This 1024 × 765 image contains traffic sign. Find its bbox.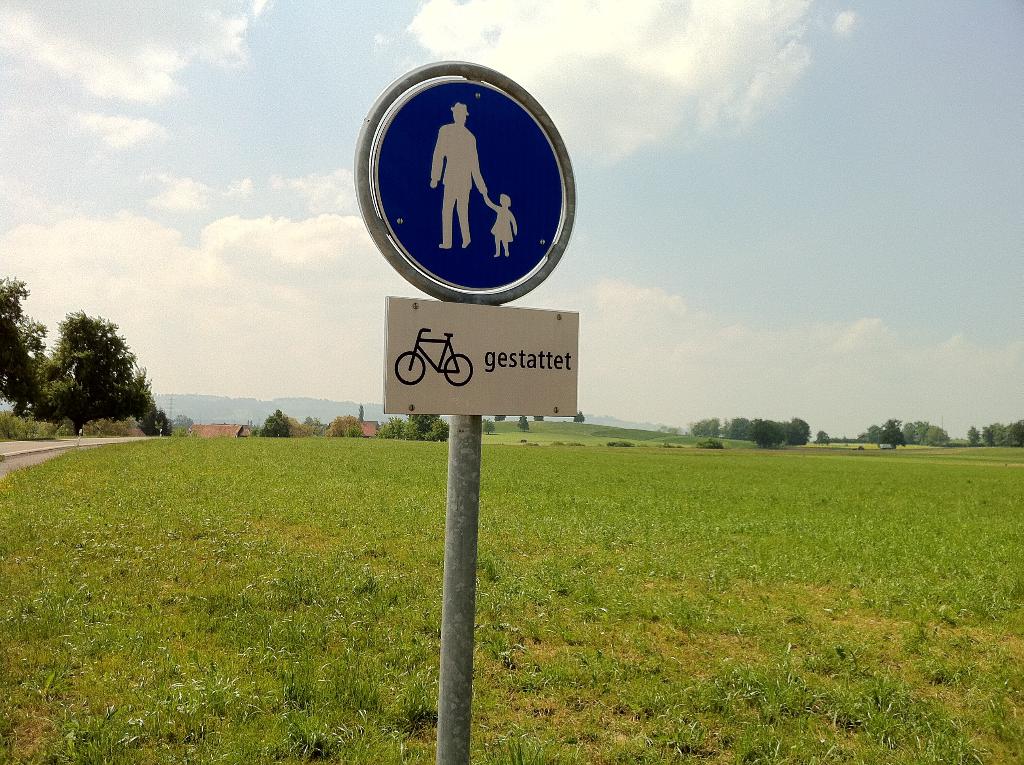
[left=381, top=301, right=583, bottom=412].
